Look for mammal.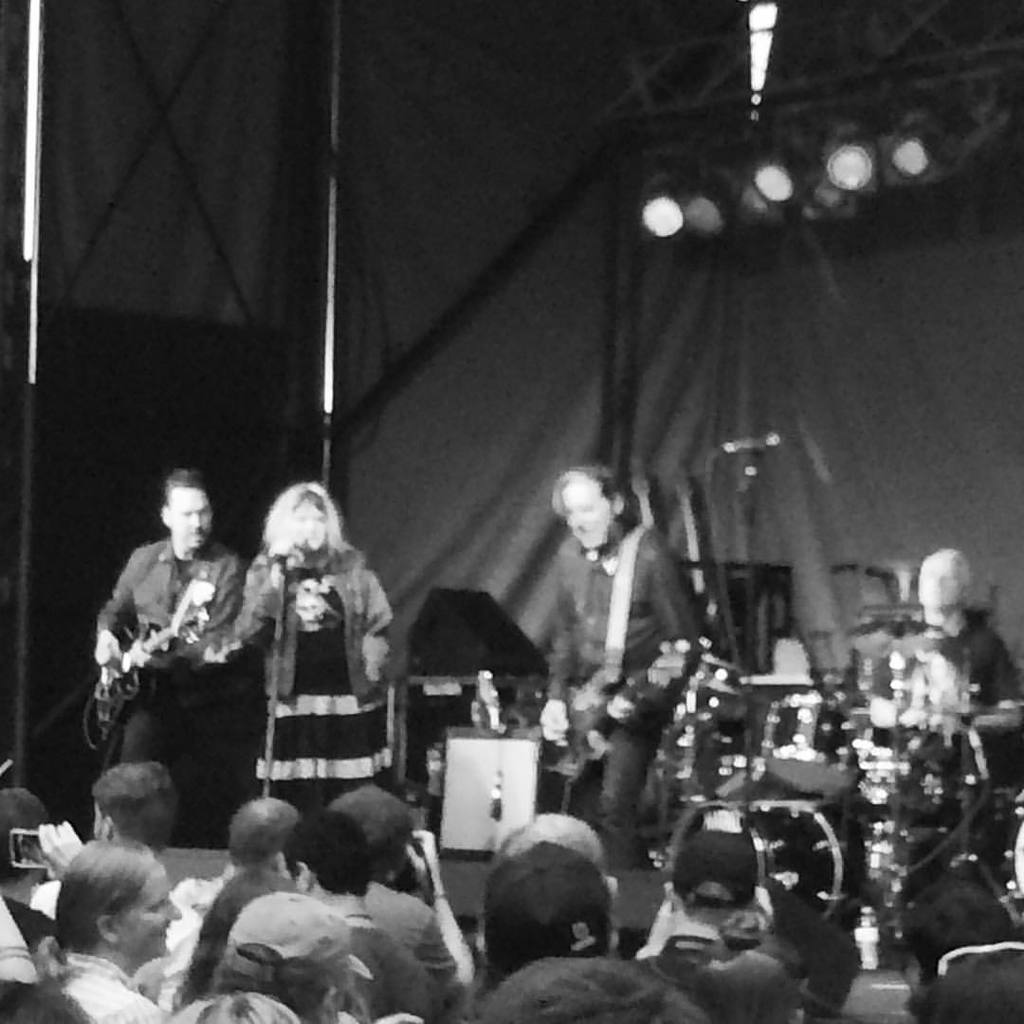
Found: 910 544 1013 718.
